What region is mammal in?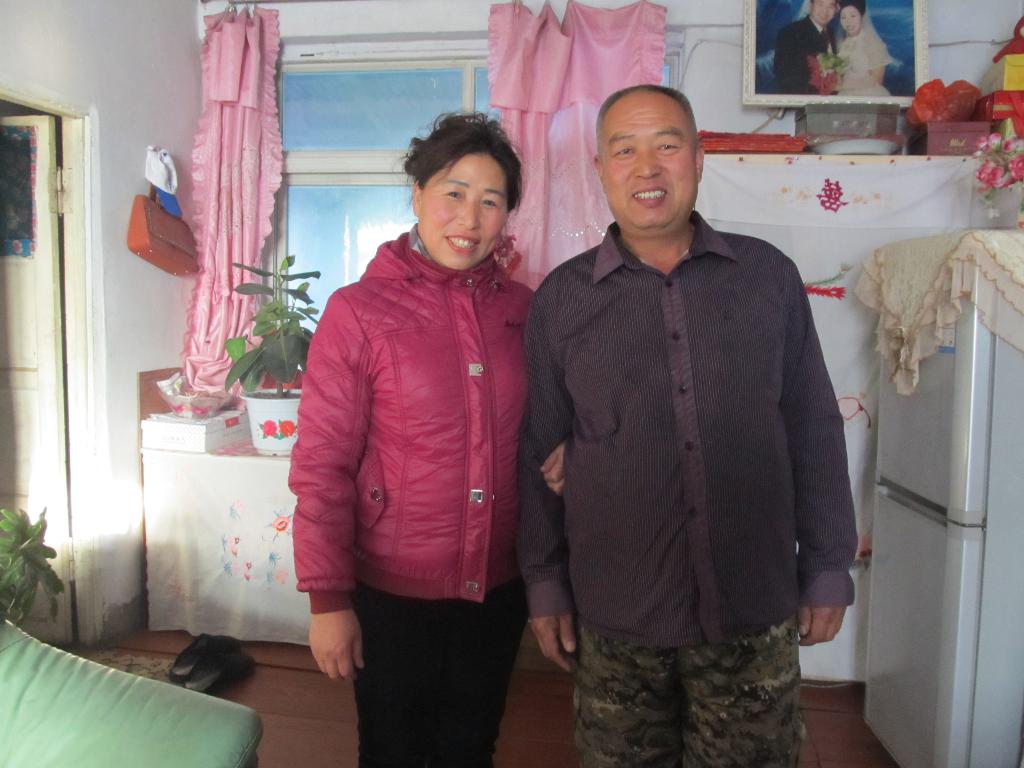
[x1=833, y1=0, x2=889, y2=98].
